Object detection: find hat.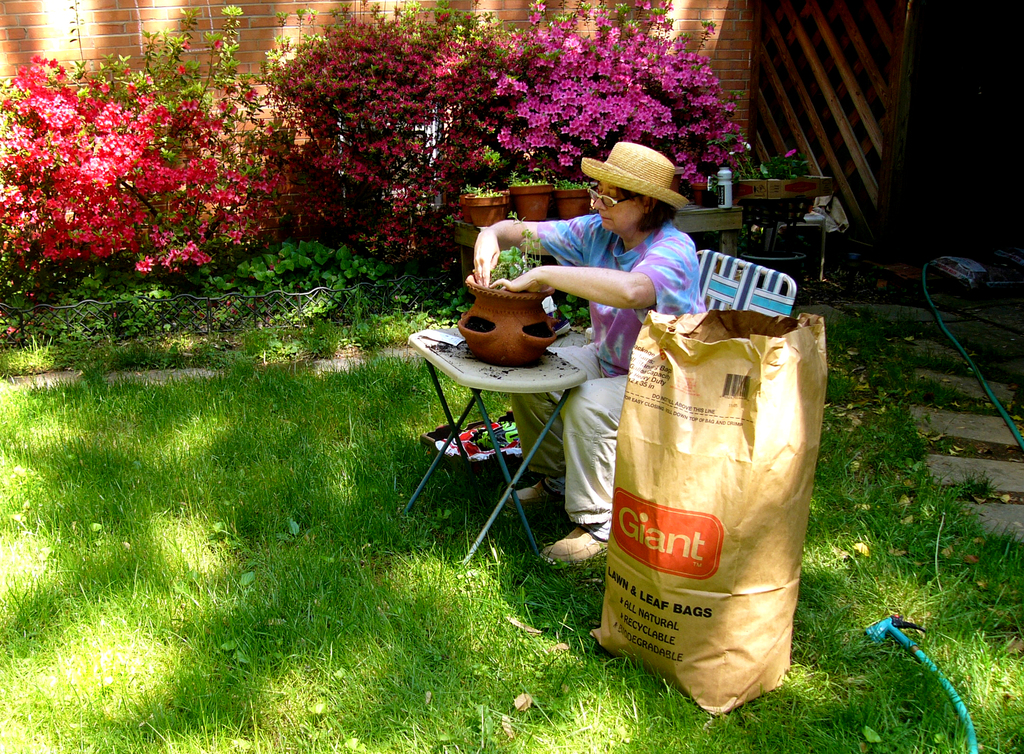
(left=581, top=138, right=690, bottom=213).
